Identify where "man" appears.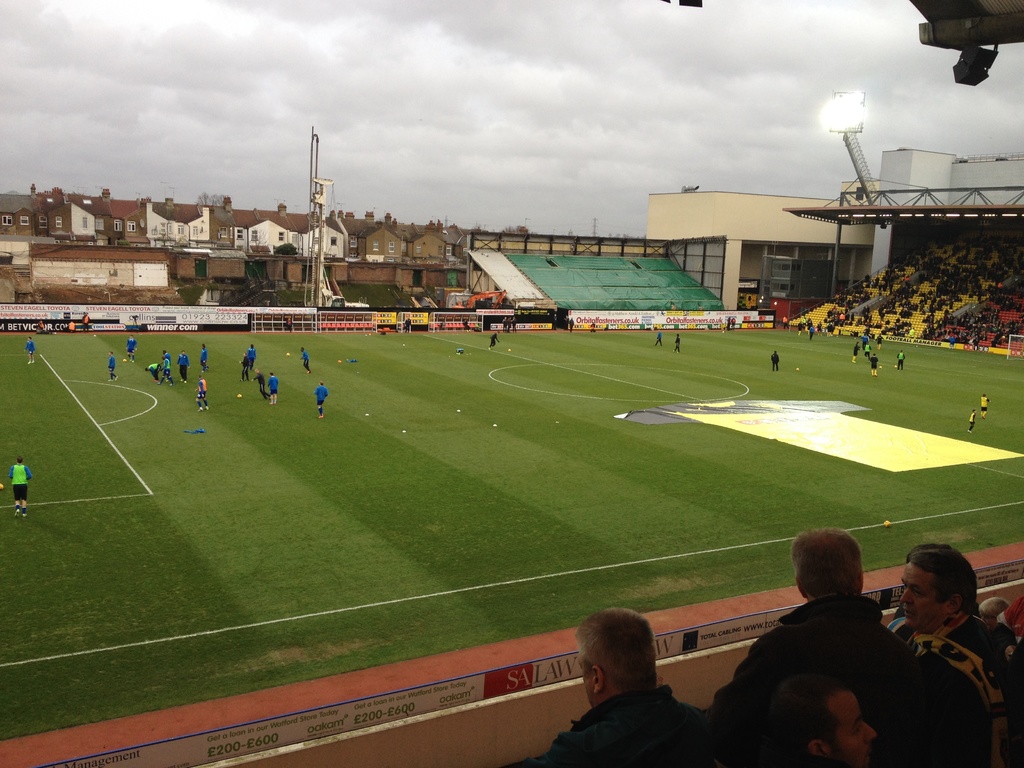
Appears at 299:344:314:374.
